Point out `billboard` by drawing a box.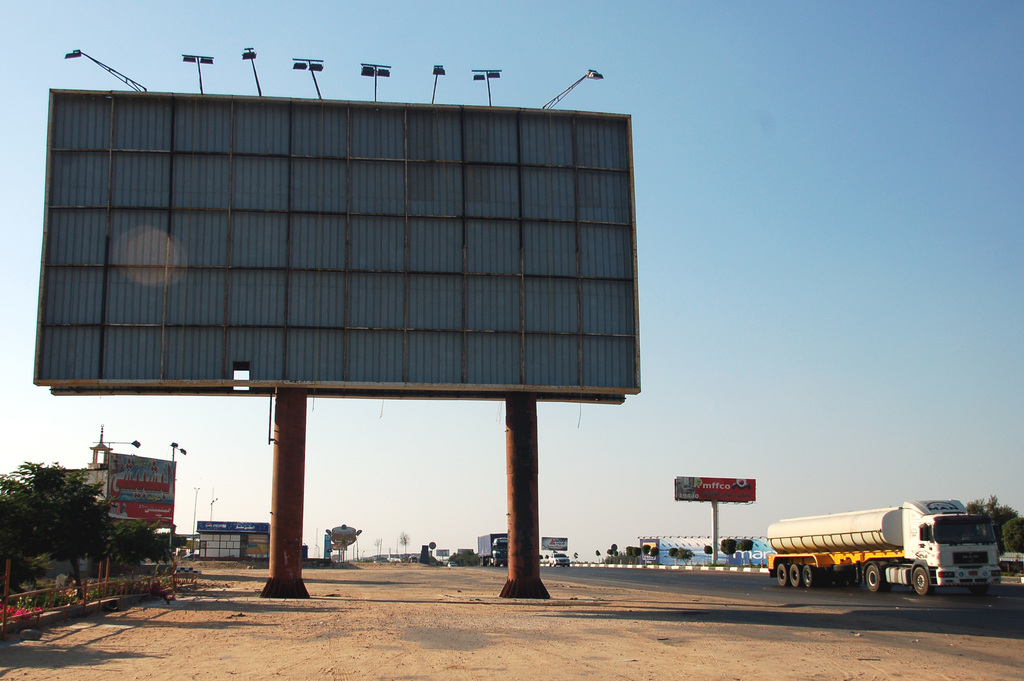
193/520/269/536.
